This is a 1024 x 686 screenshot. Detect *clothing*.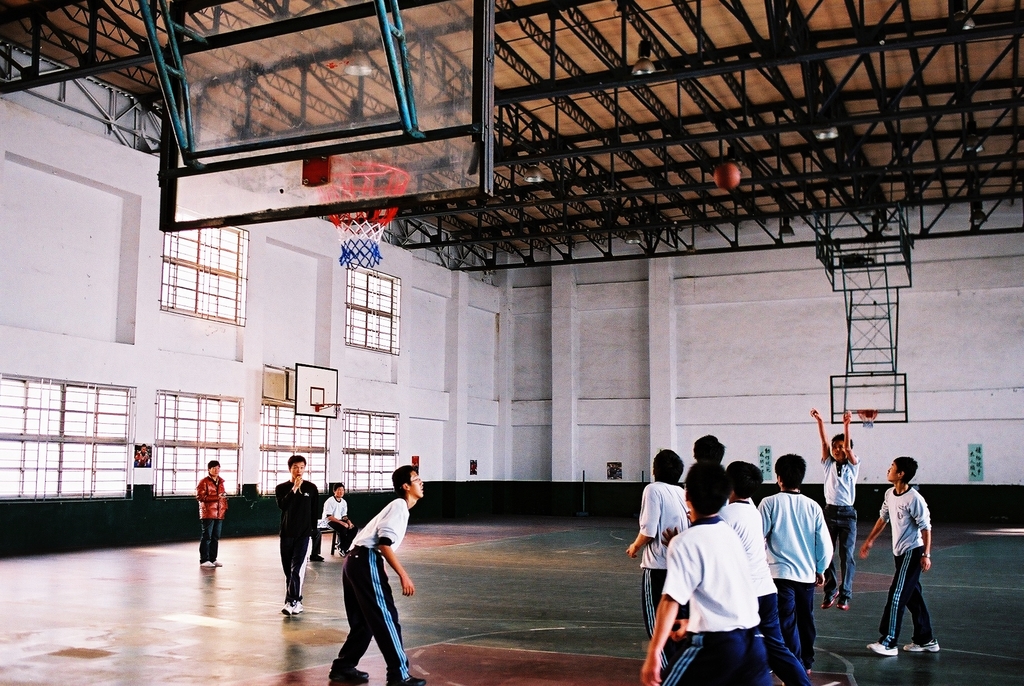
Rect(762, 487, 829, 668).
